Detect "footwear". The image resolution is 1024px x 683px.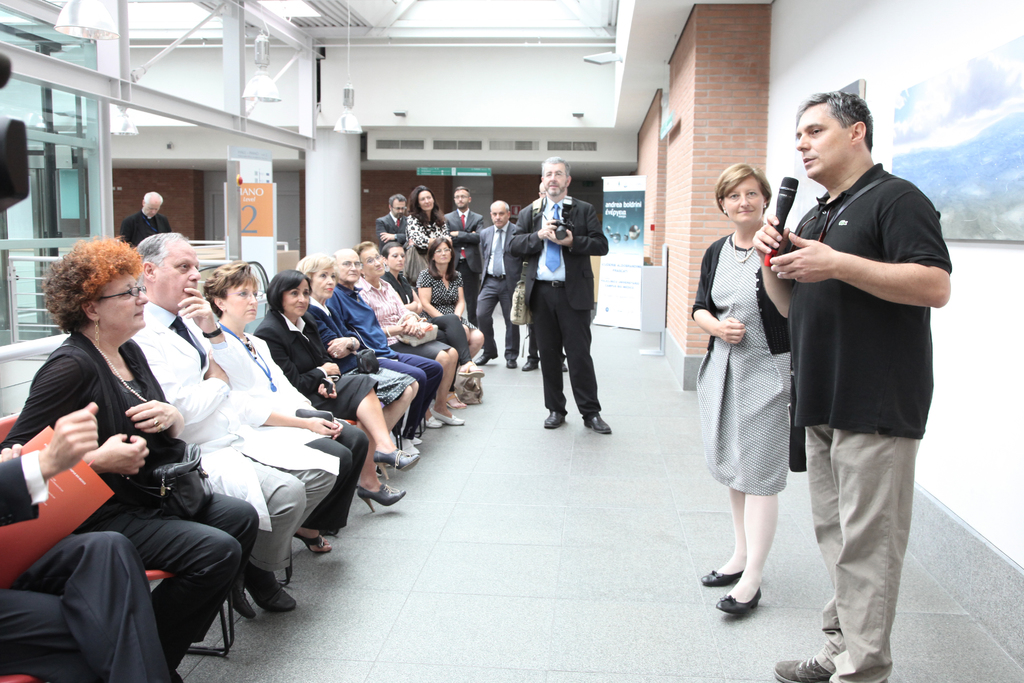
Rect(396, 436, 414, 456).
